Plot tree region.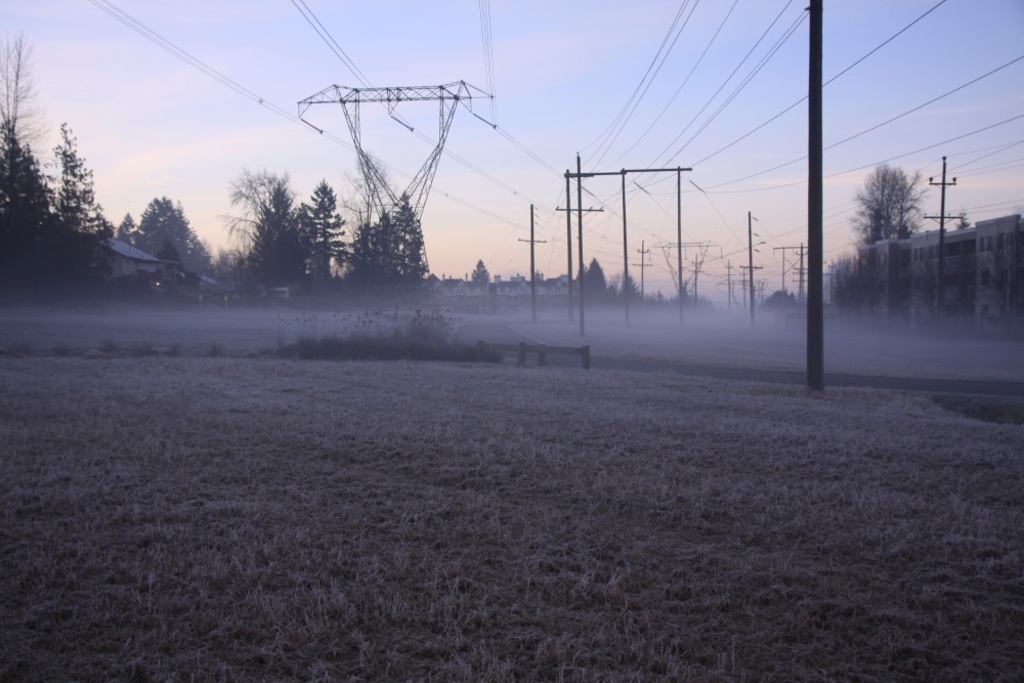
Plotted at bbox=(952, 207, 970, 225).
